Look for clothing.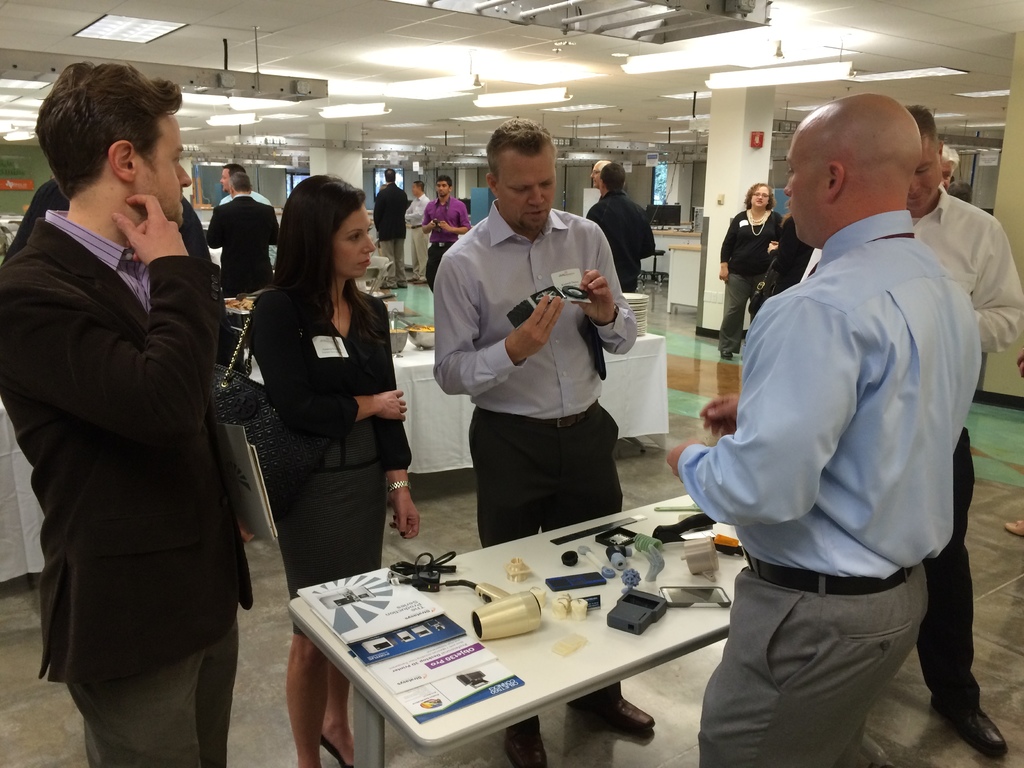
Found: (left=683, top=195, right=942, bottom=767).
